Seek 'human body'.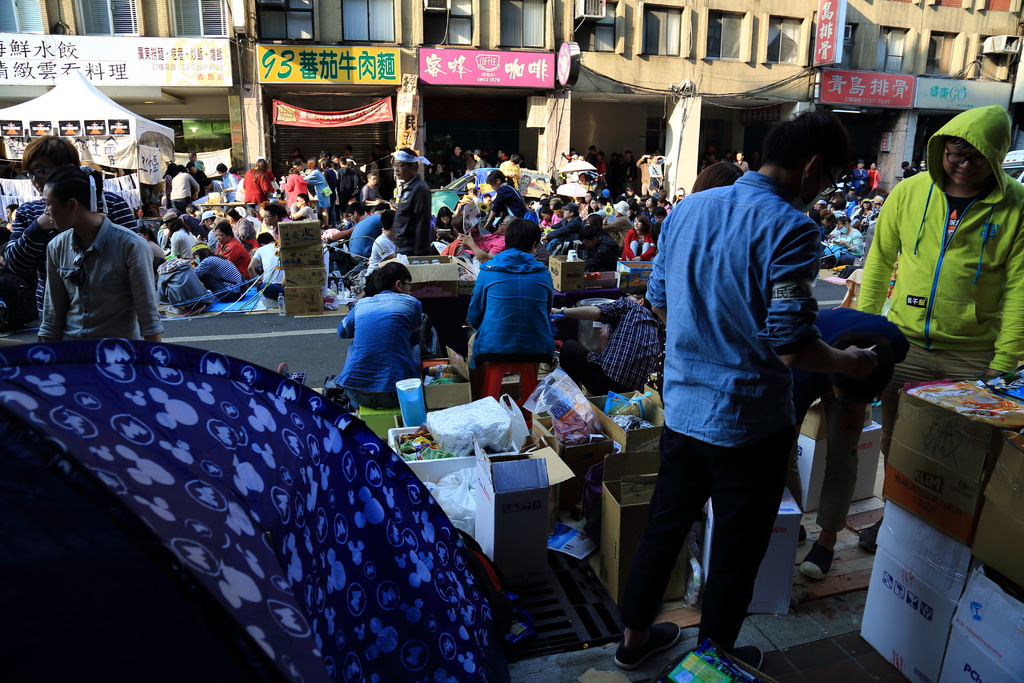
[left=822, top=211, right=837, bottom=231].
